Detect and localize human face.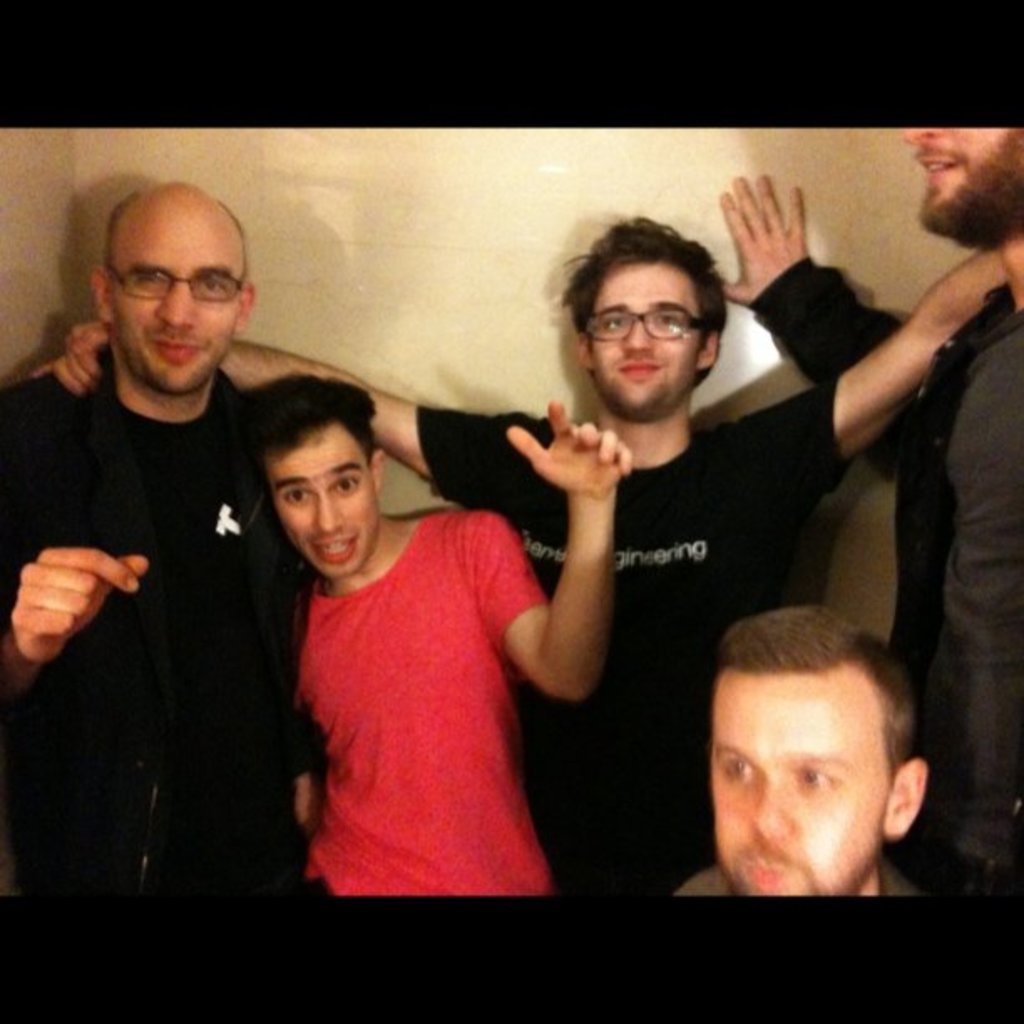
Localized at x1=709, y1=673, x2=880, y2=893.
